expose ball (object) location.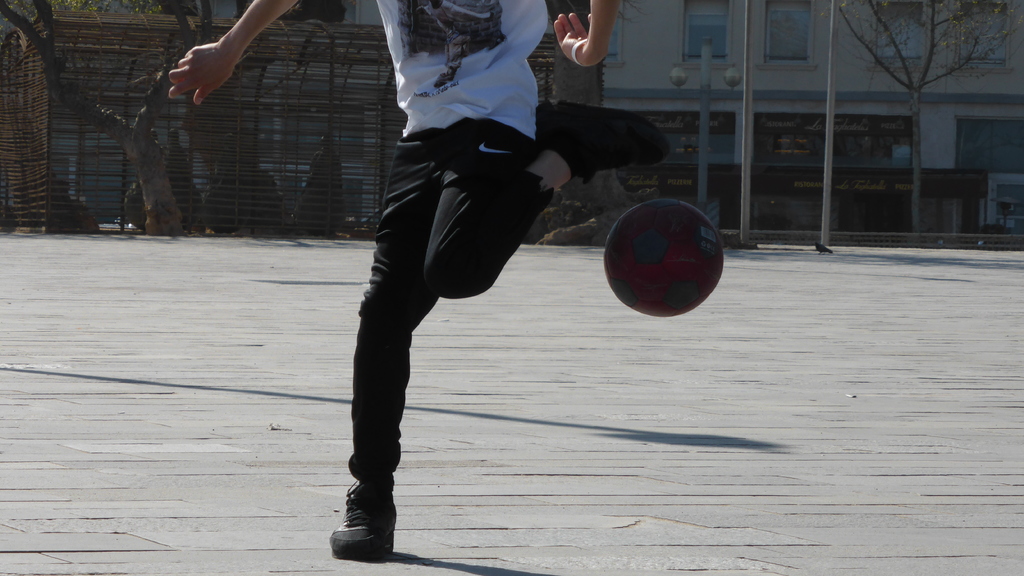
Exposed at (x1=601, y1=196, x2=726, y2=317).
